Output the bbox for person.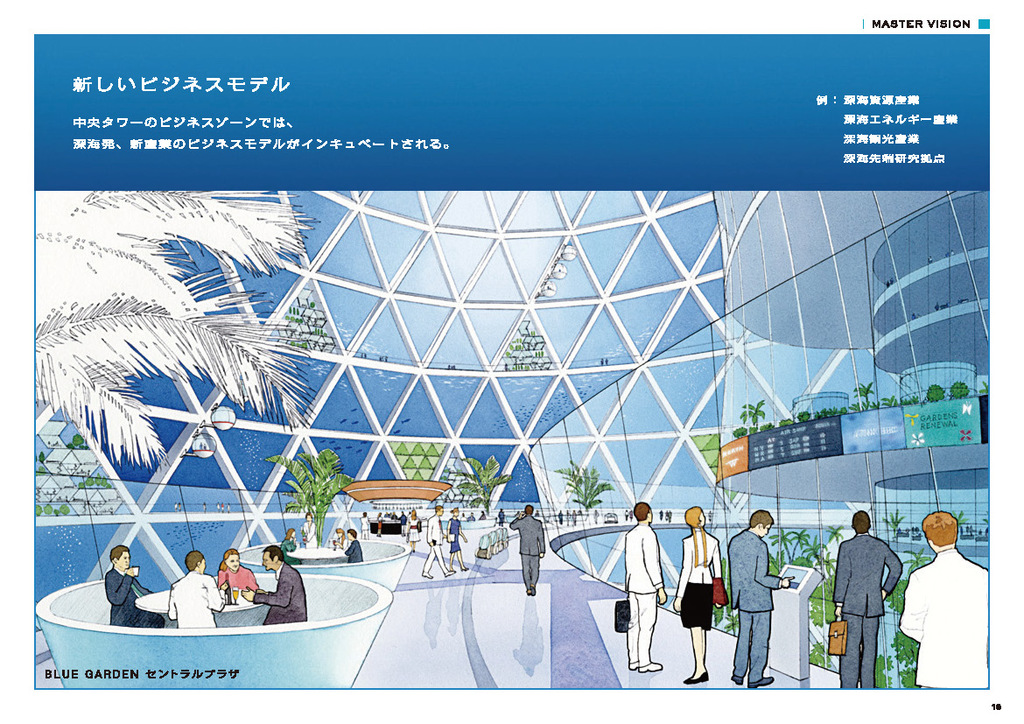
Rect(673, 503, 725, 685).
